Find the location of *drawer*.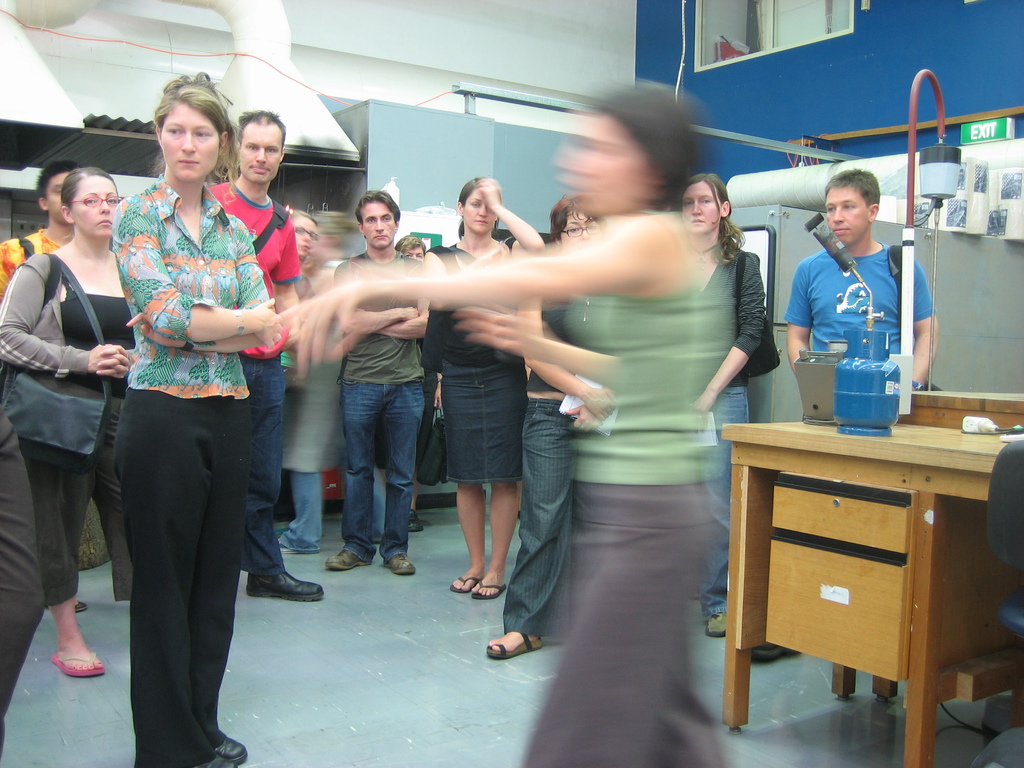
Location: <region>773, 486, 906, 559</region>.
